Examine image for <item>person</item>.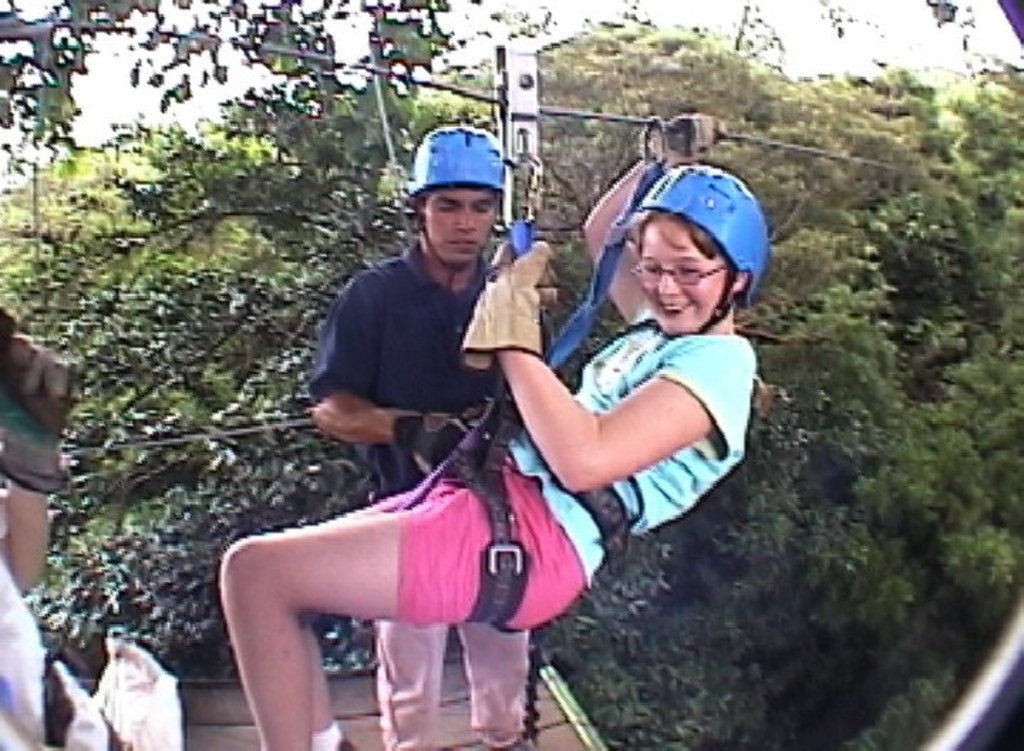
Examination result: (left=0, top=284, right=85, bottom=750).
